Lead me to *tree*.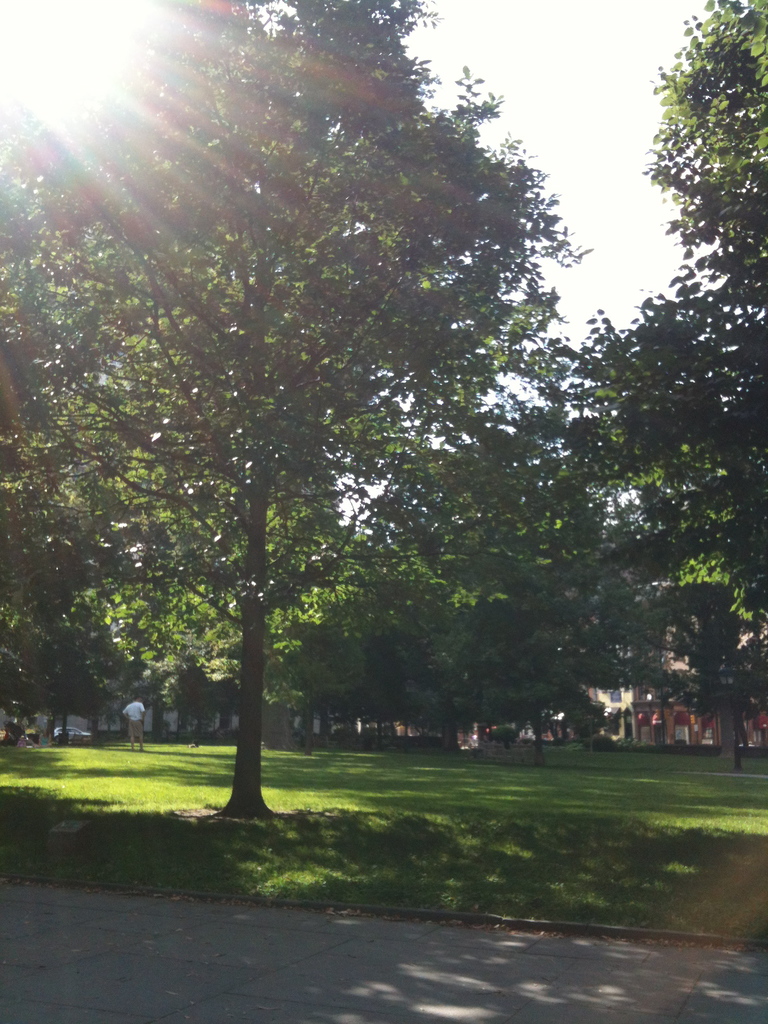
Lead to {"left": 548, "top": 0, "right": 767, "bottom": 793}.
